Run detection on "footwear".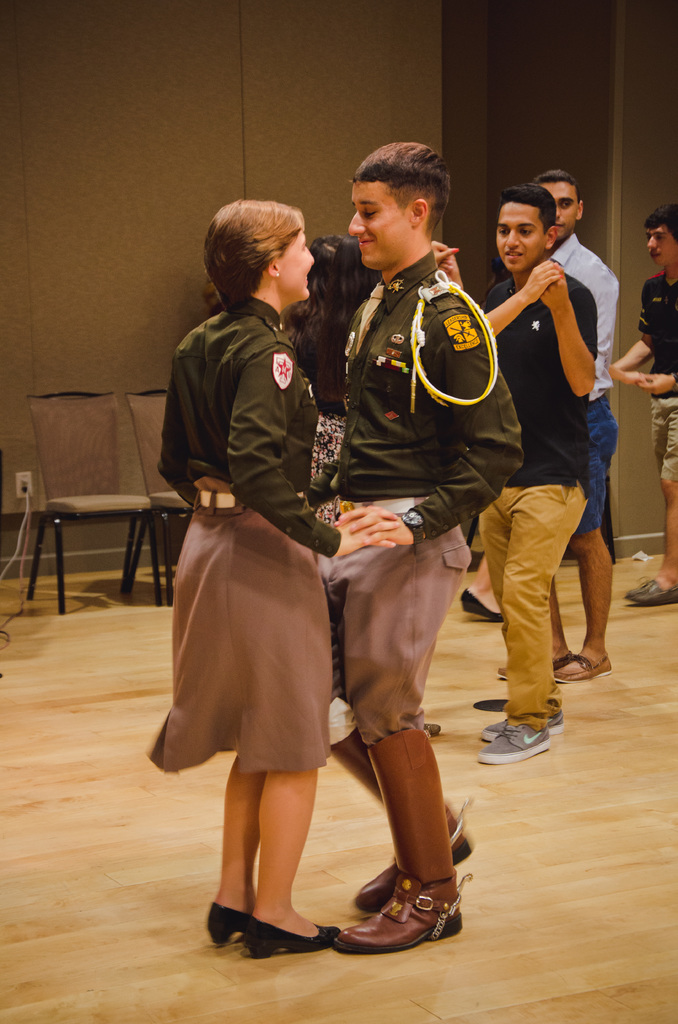
Result: box(554, 659, 608, 683).
